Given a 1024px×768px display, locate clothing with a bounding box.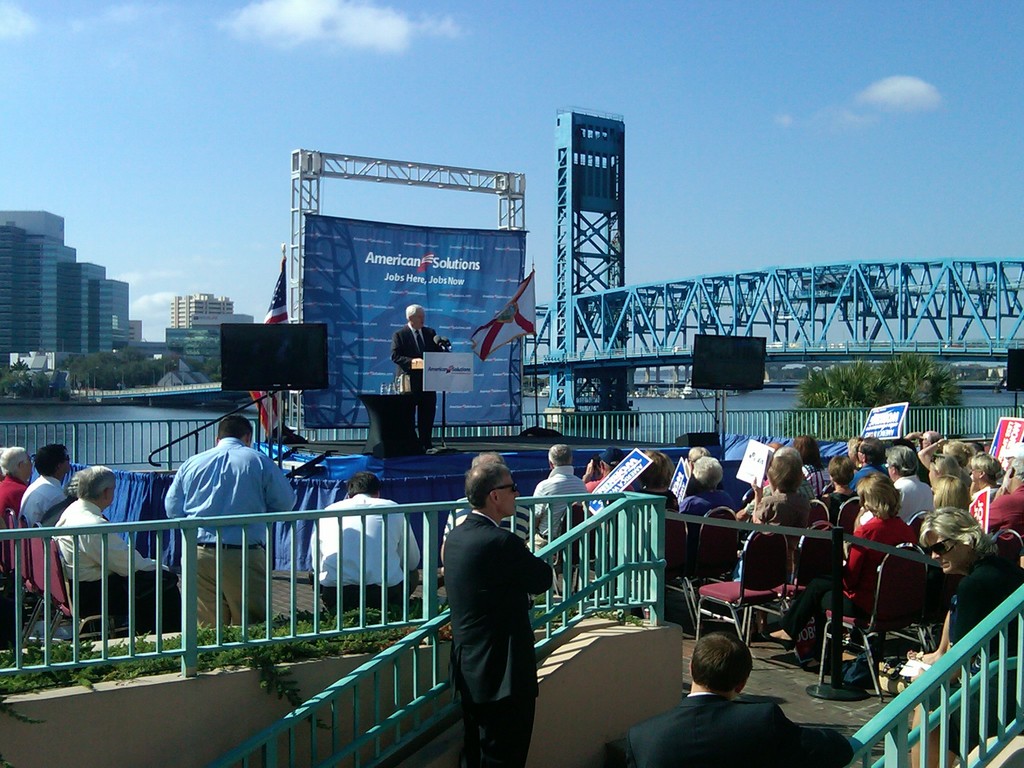
Located: Rect(24, 474, 66, 527).
